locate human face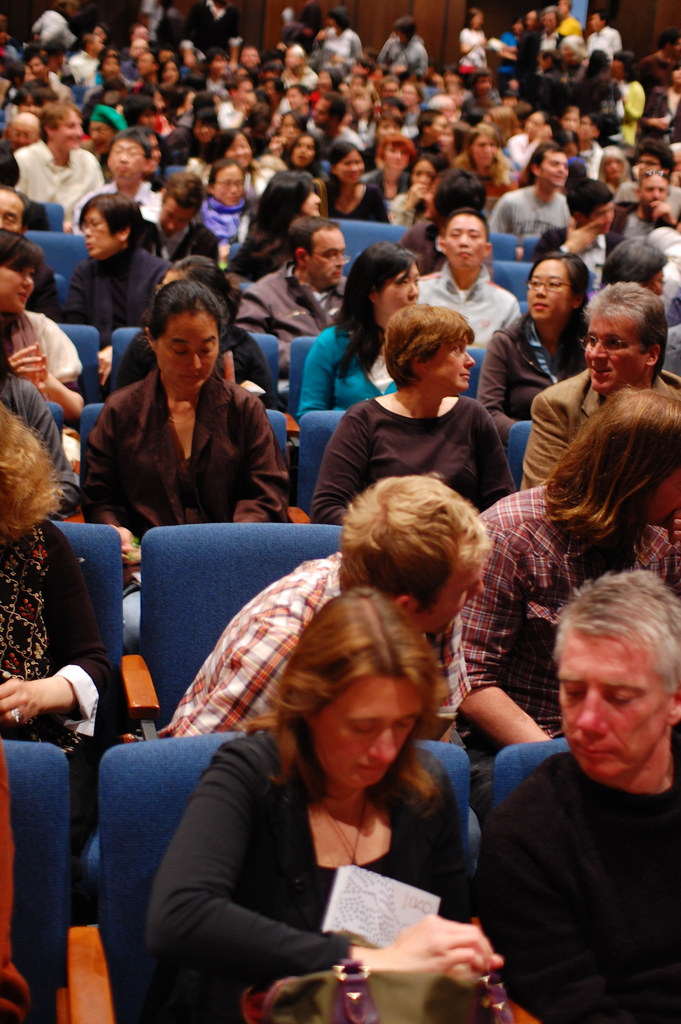
<bbox>0, 199, 24, 234</bbox>
